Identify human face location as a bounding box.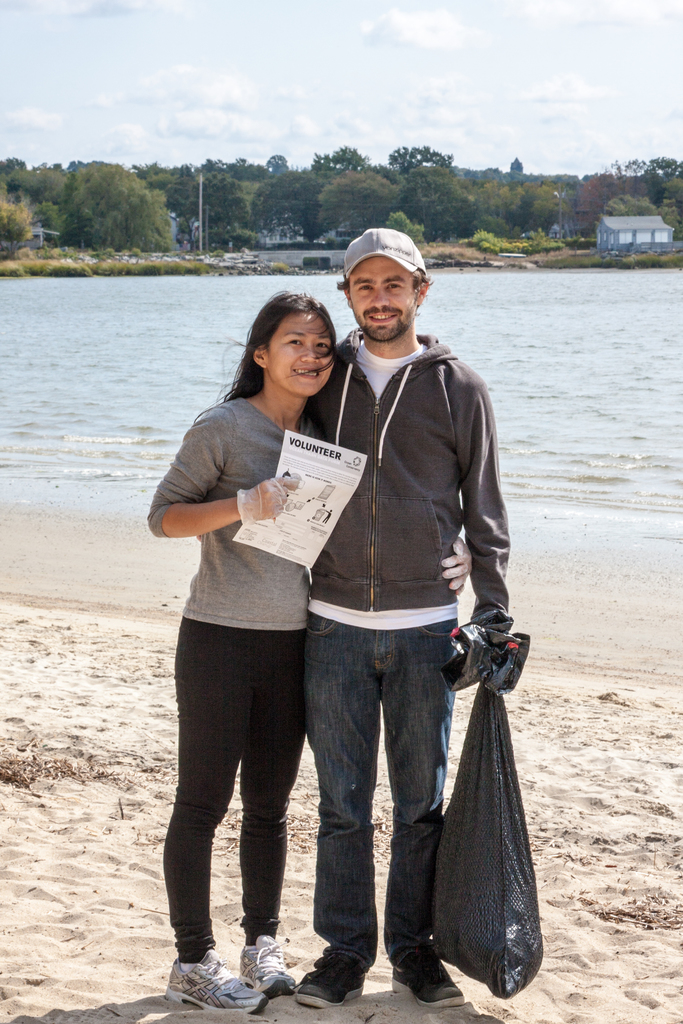
box(272, 314, 333, 393).
